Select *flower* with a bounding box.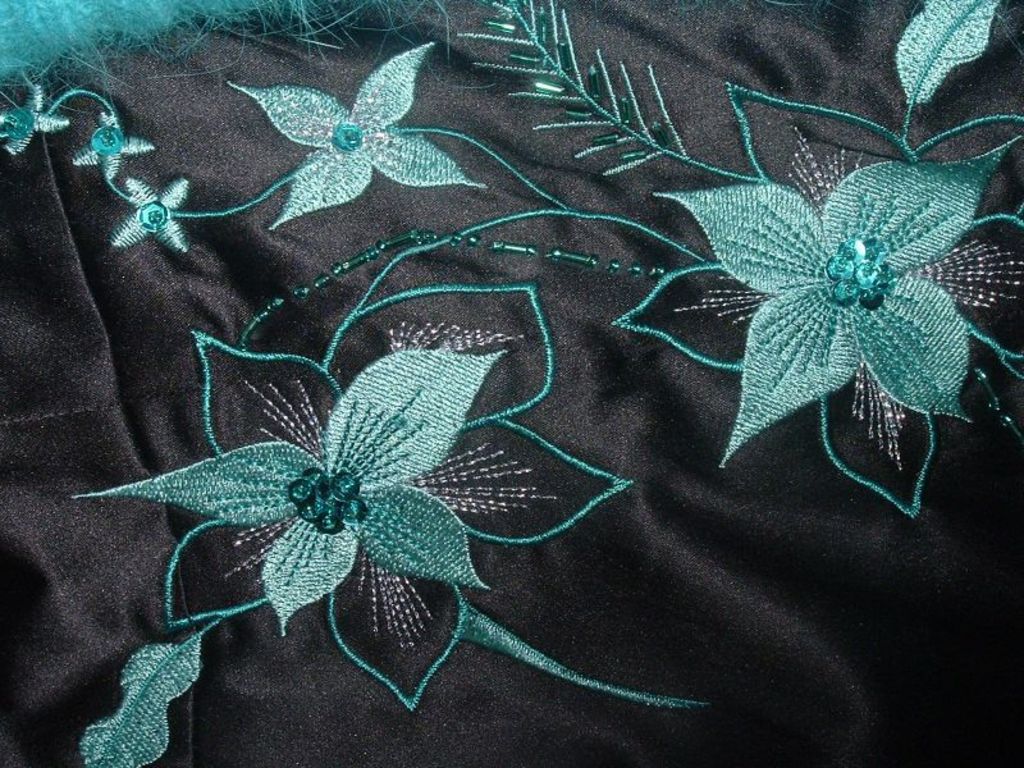
68/284/631/717.
